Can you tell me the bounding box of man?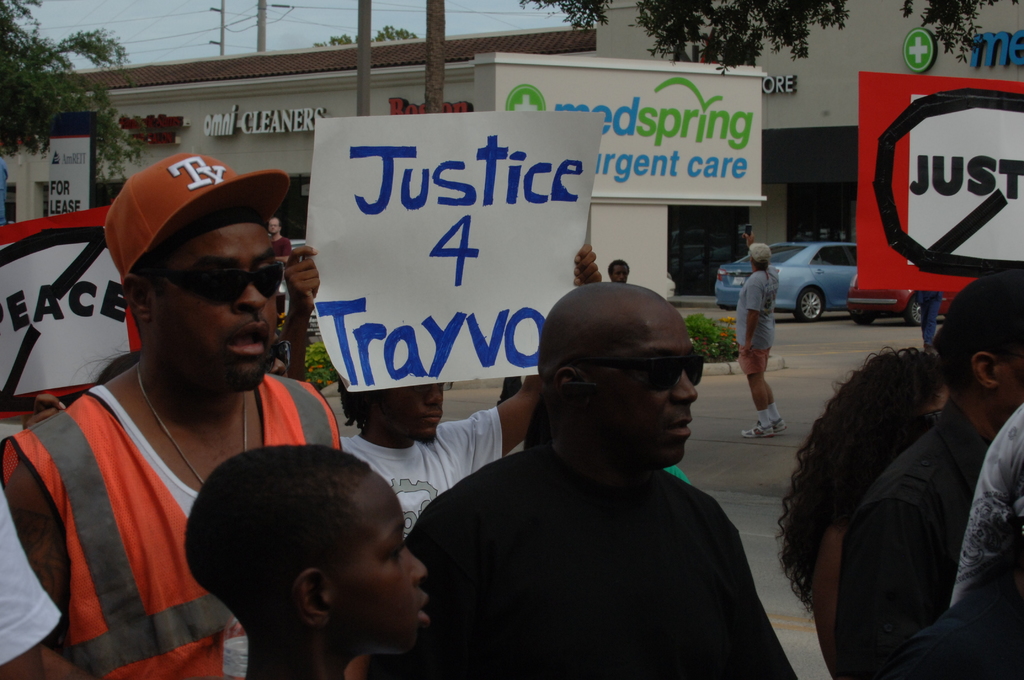
box=[745, 242, 785, 437].
